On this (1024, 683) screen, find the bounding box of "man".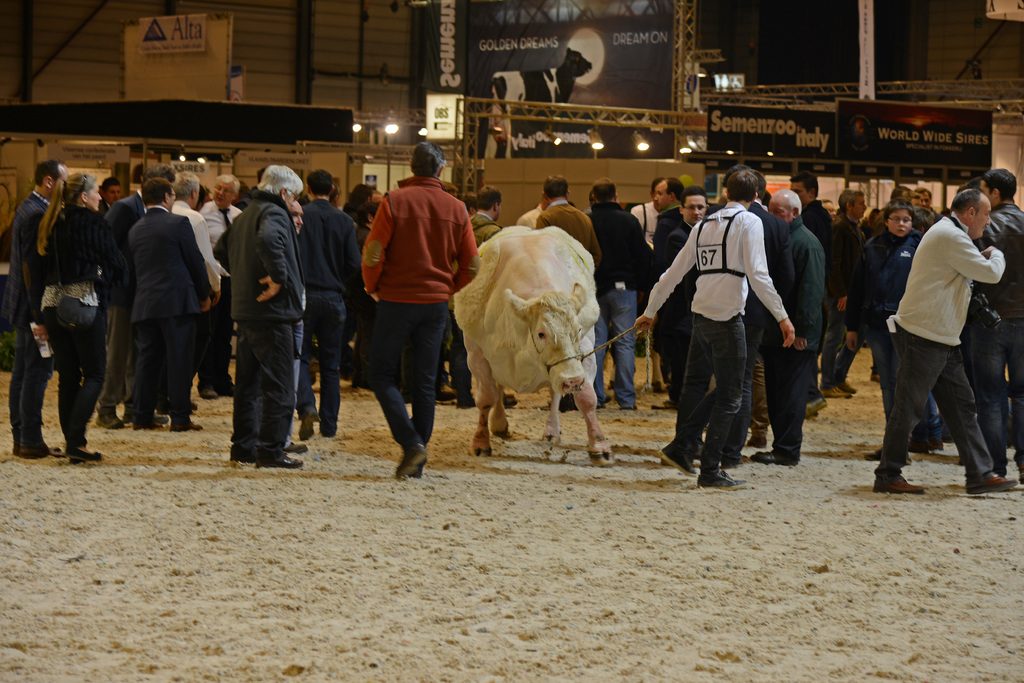
Bounding box: left=977, top=165, right=1023, bottom=477.
